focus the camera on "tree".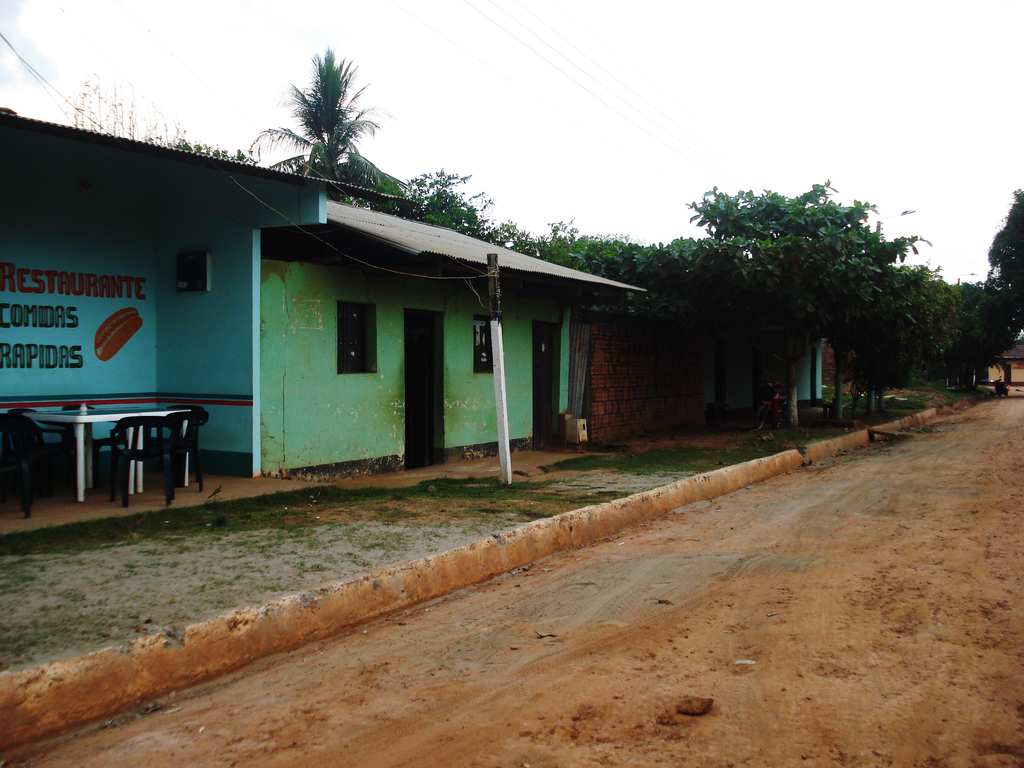
Focus region: l=250, t=44, r=413, b=200.
